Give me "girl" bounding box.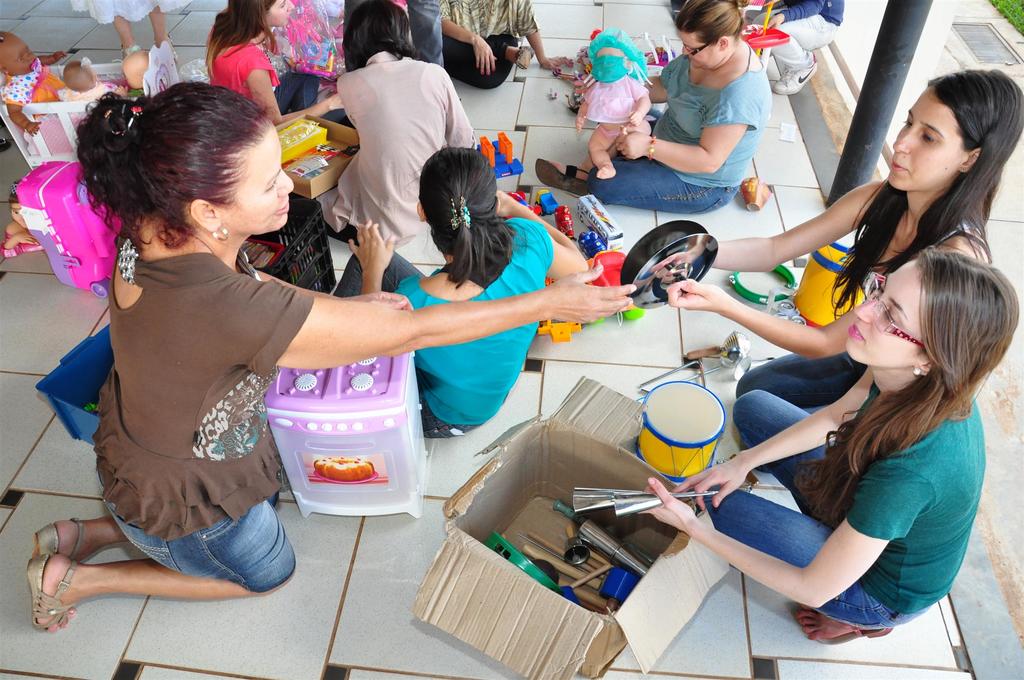
bbox(666, 63, 1023, 412).
